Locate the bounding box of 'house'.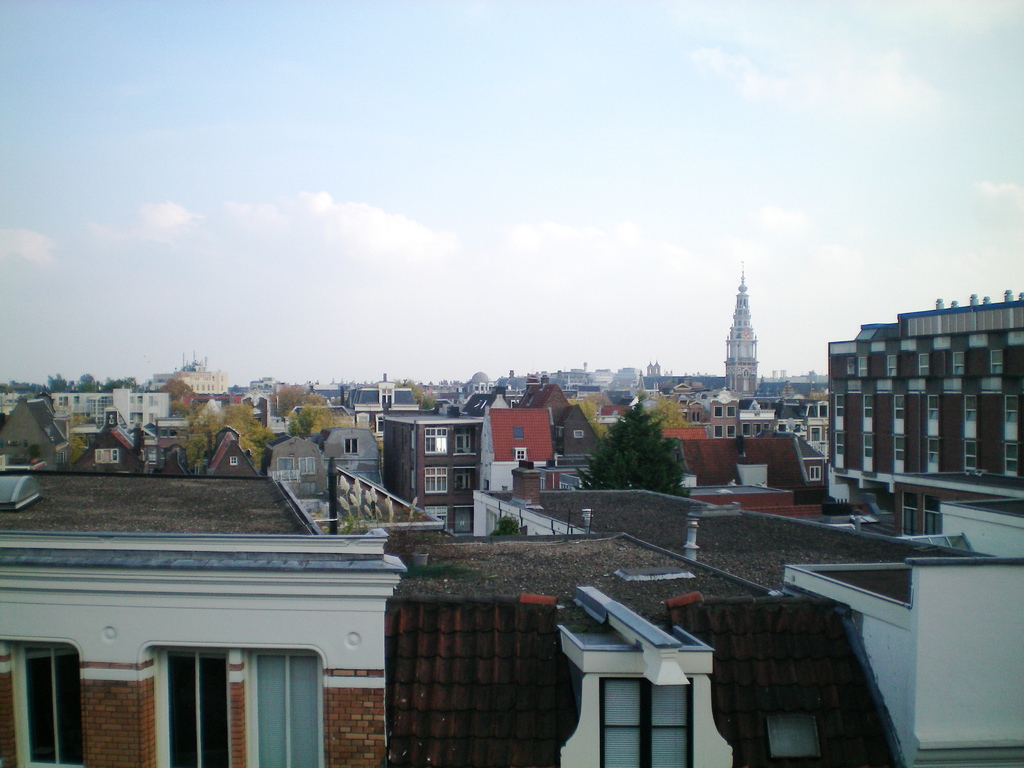
Bounding box: 568:415:592:463.
